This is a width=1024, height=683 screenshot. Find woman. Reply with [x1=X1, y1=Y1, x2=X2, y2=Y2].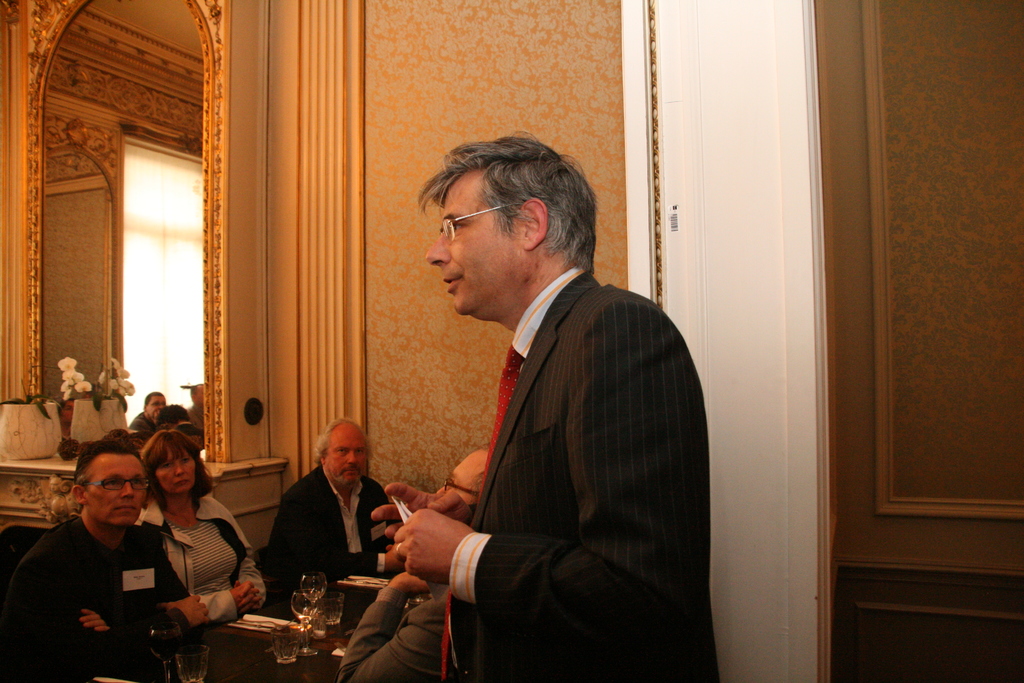
[x1=132, y1=435, x2=248, y2=652].
